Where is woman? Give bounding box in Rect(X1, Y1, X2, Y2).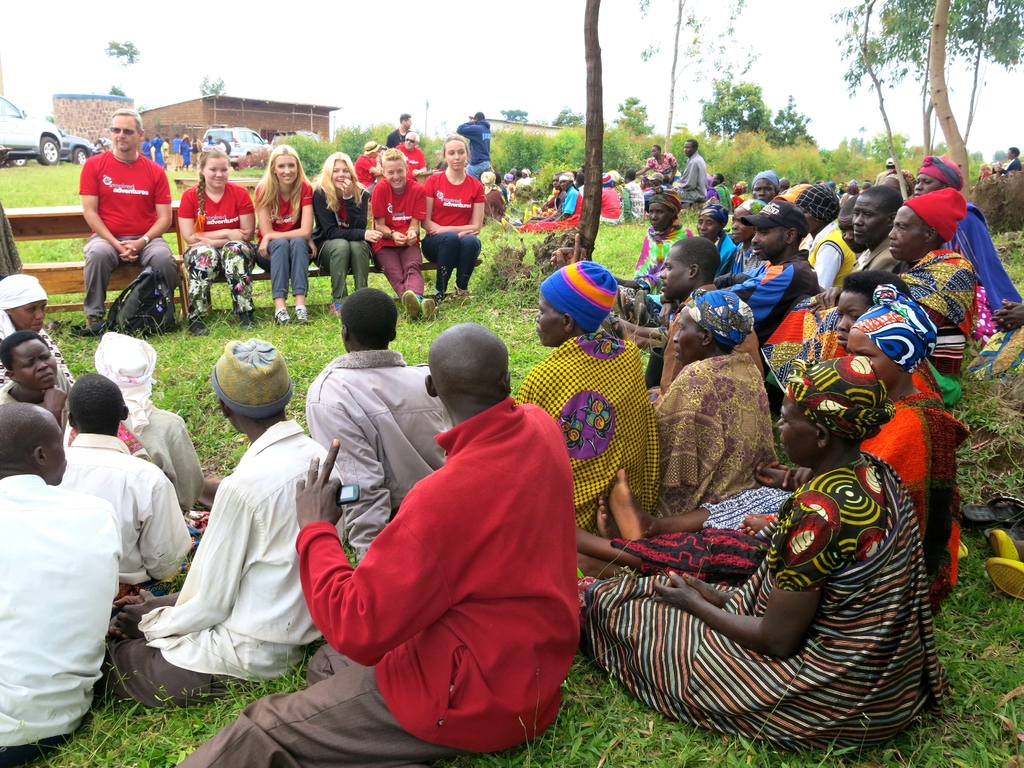
Rect(592, 298, 964, 616).
